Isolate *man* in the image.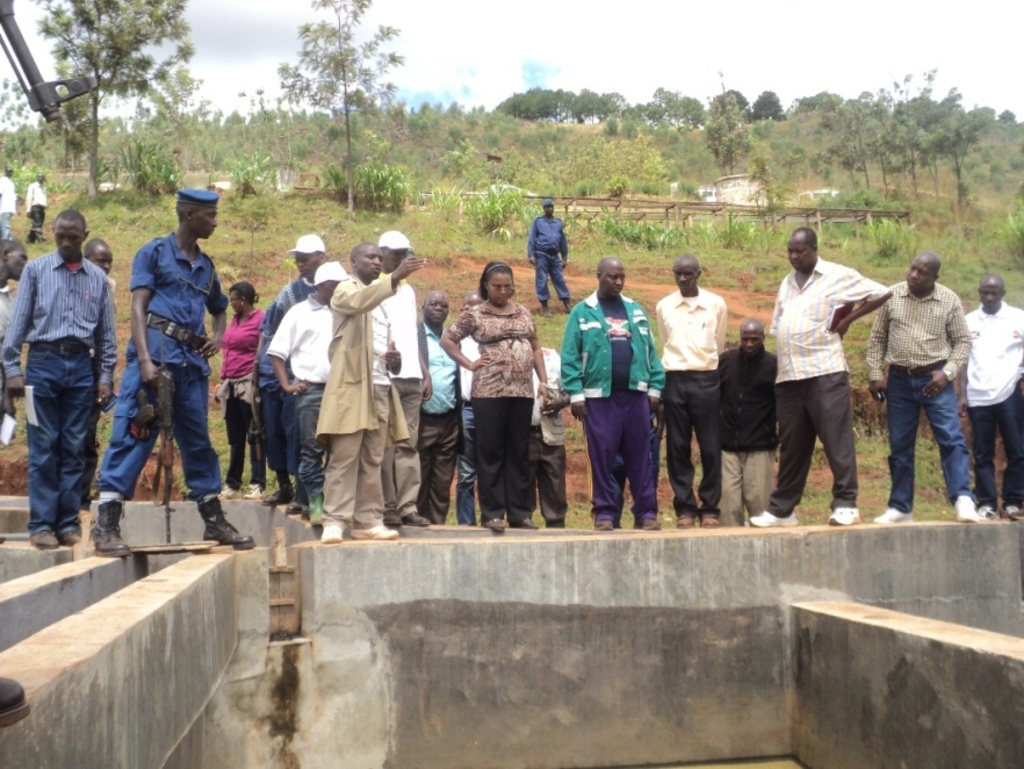
Isolated region: bbox=(319, 251, 406, 542).
